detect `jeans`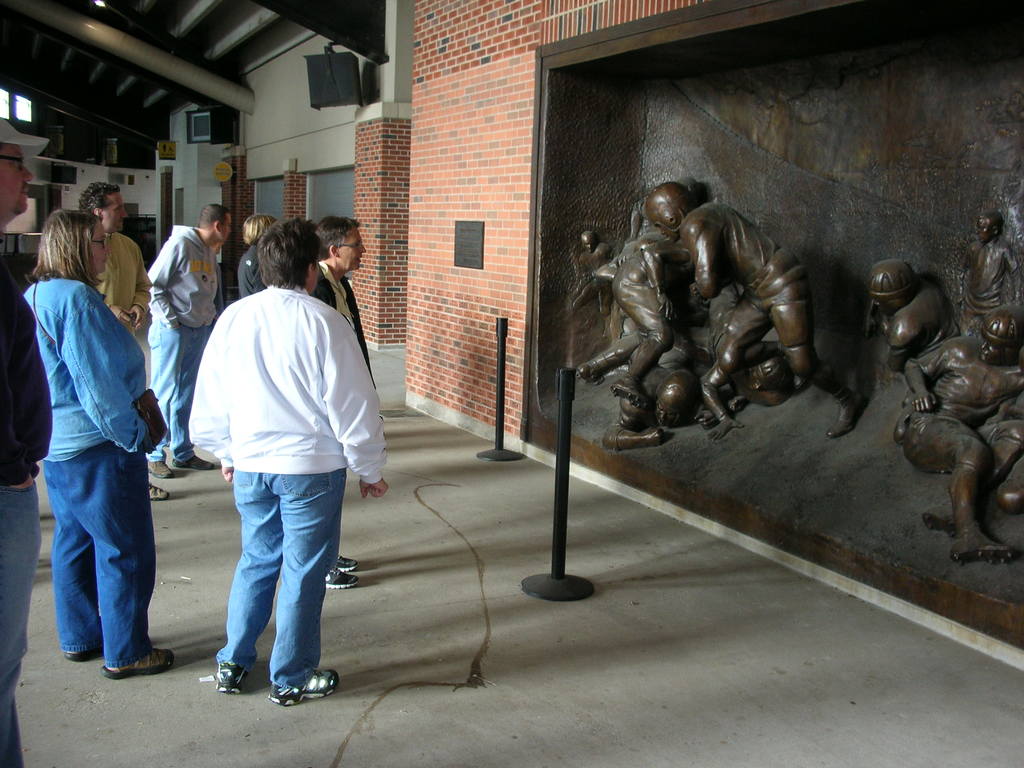
[x1=0, y1=487, x2=38, y2=767]
